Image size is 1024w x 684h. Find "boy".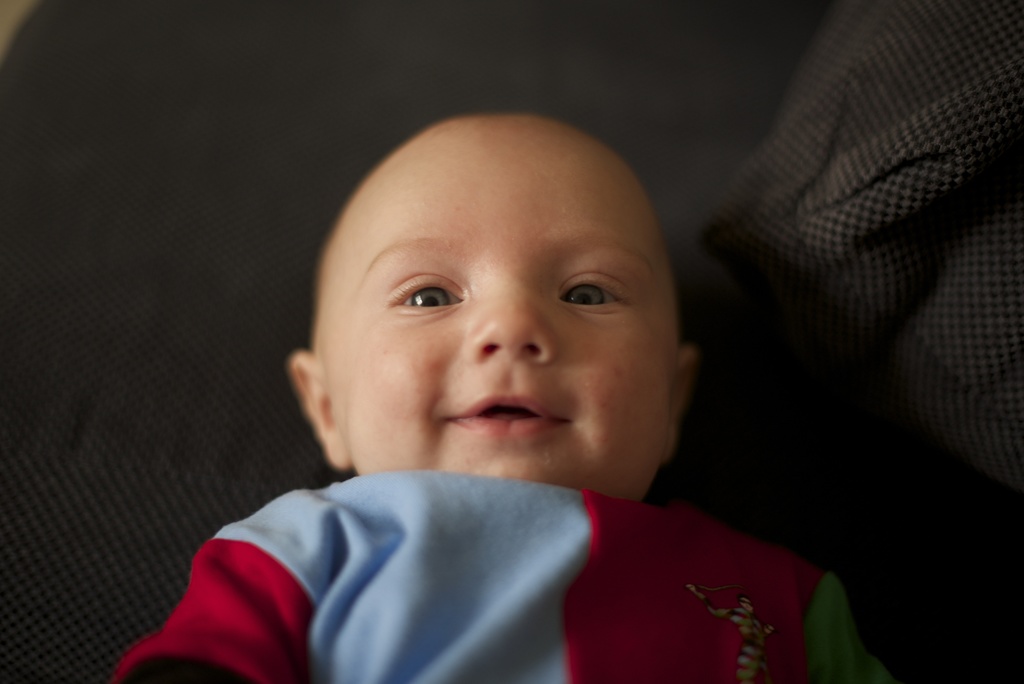
Rect(147, 79, 792, 646).
